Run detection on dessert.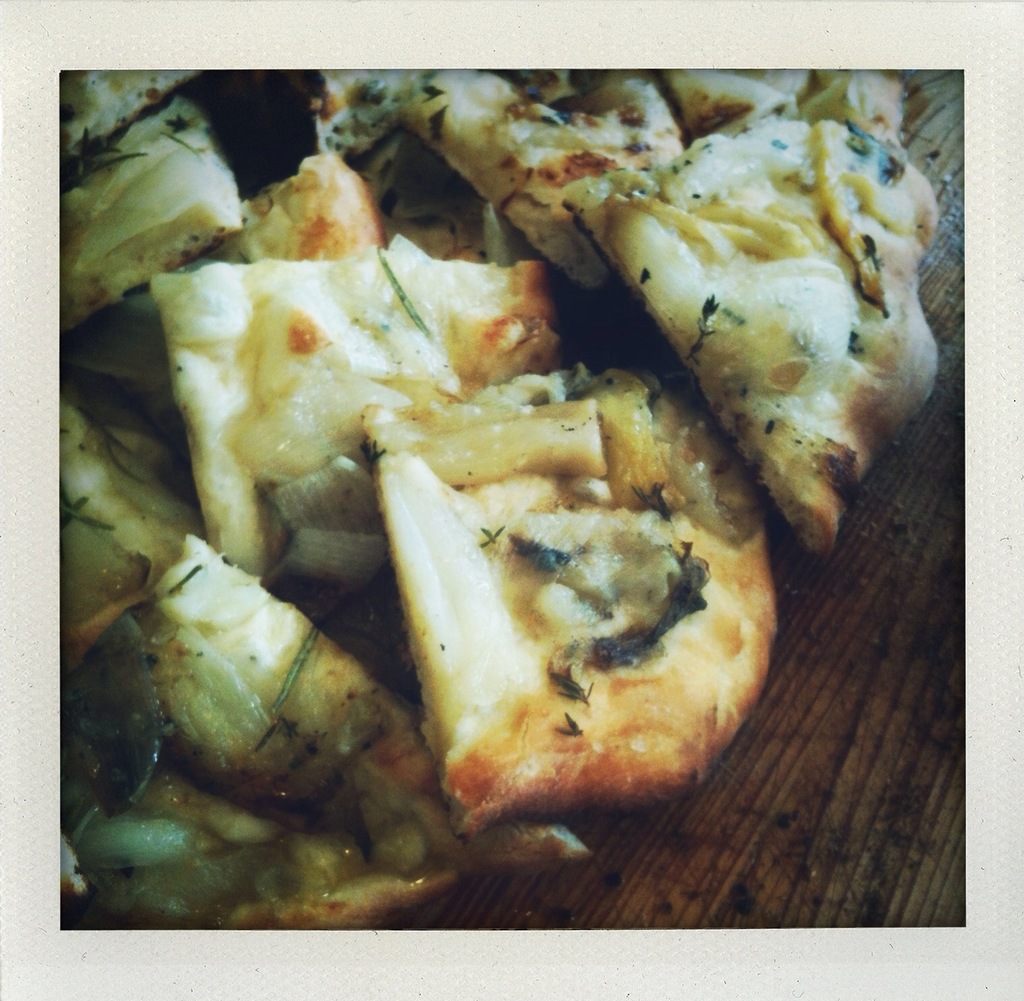
Result: [60,67,938,926].
